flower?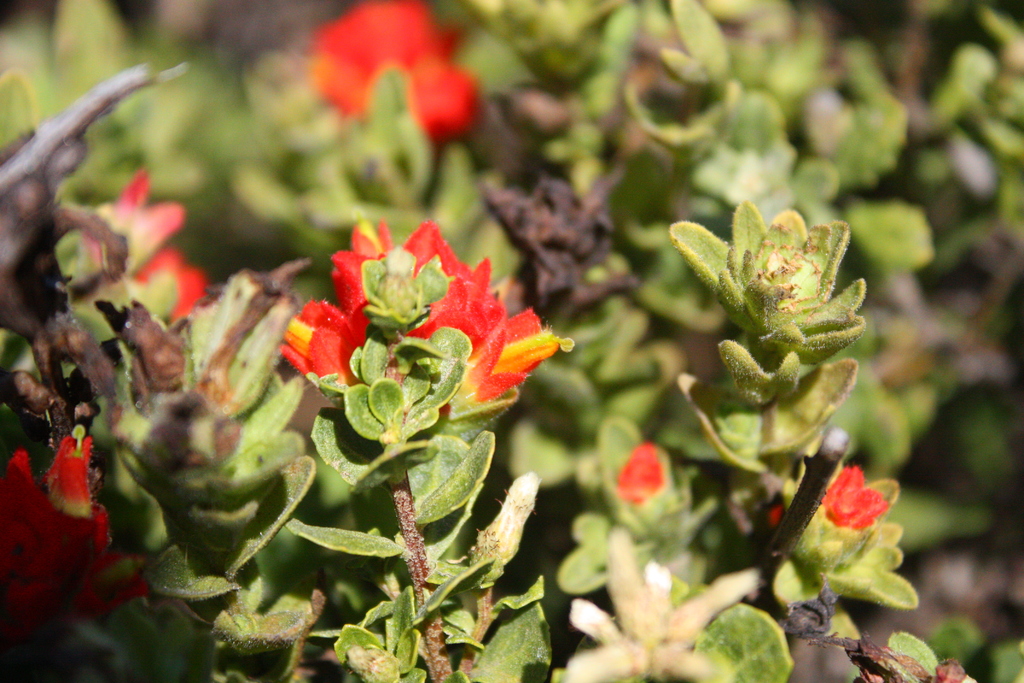
l=291, t=215, r=550, b=442
